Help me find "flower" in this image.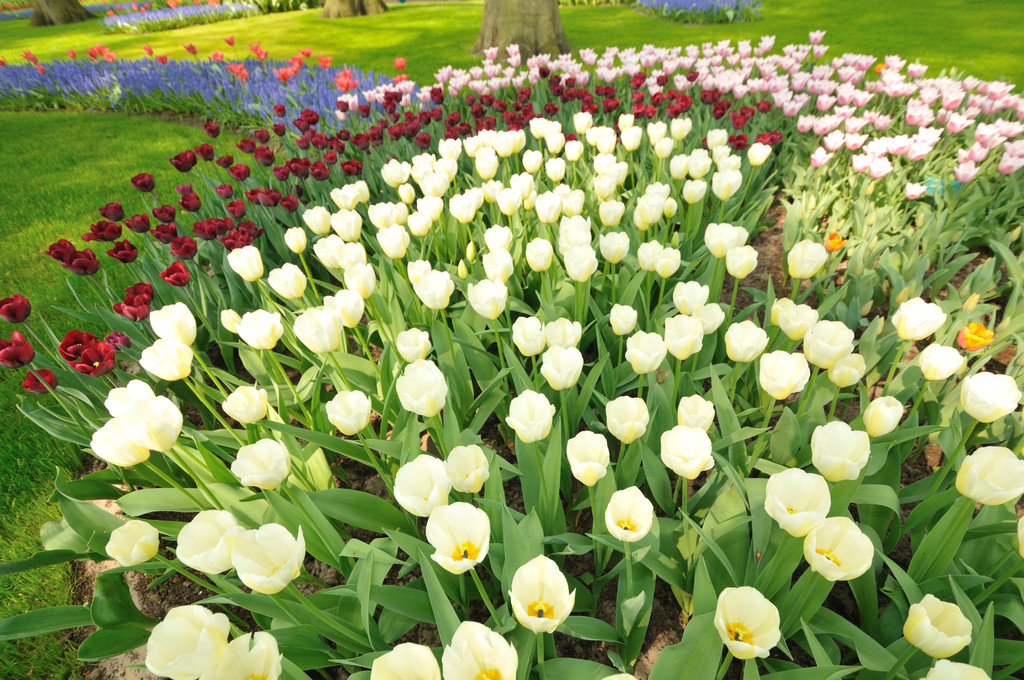
Found it: region(916, 663, 992, 679).
